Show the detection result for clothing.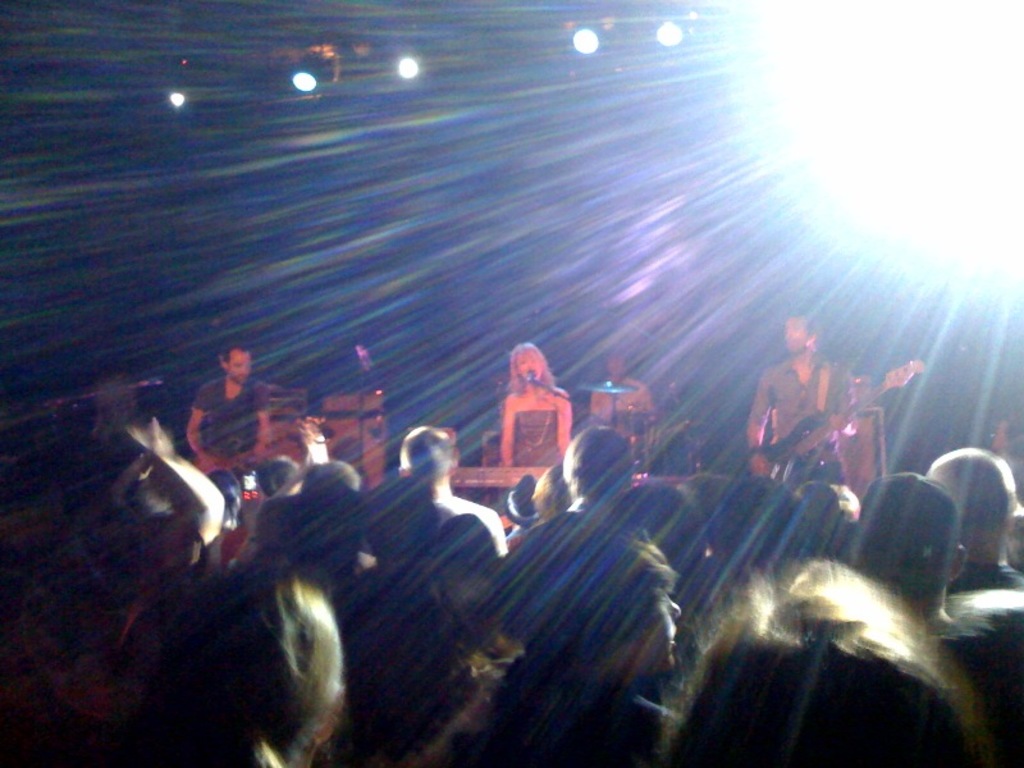
748 357 849 489.
